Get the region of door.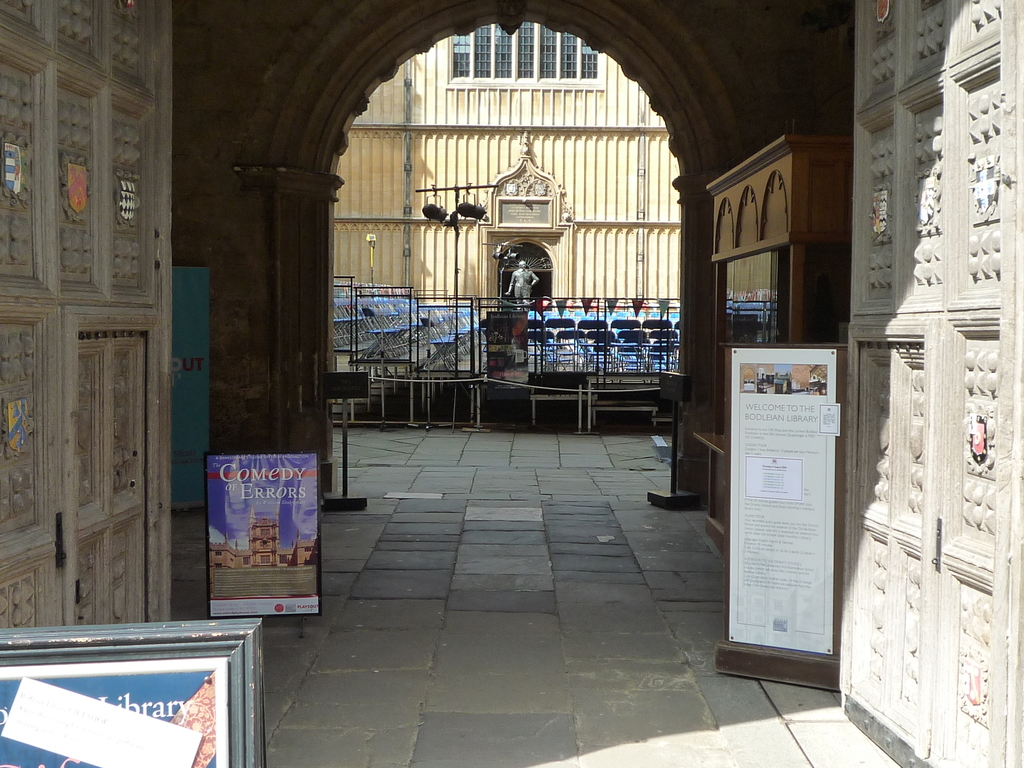
bbox=(0, 3, 178, 639).
